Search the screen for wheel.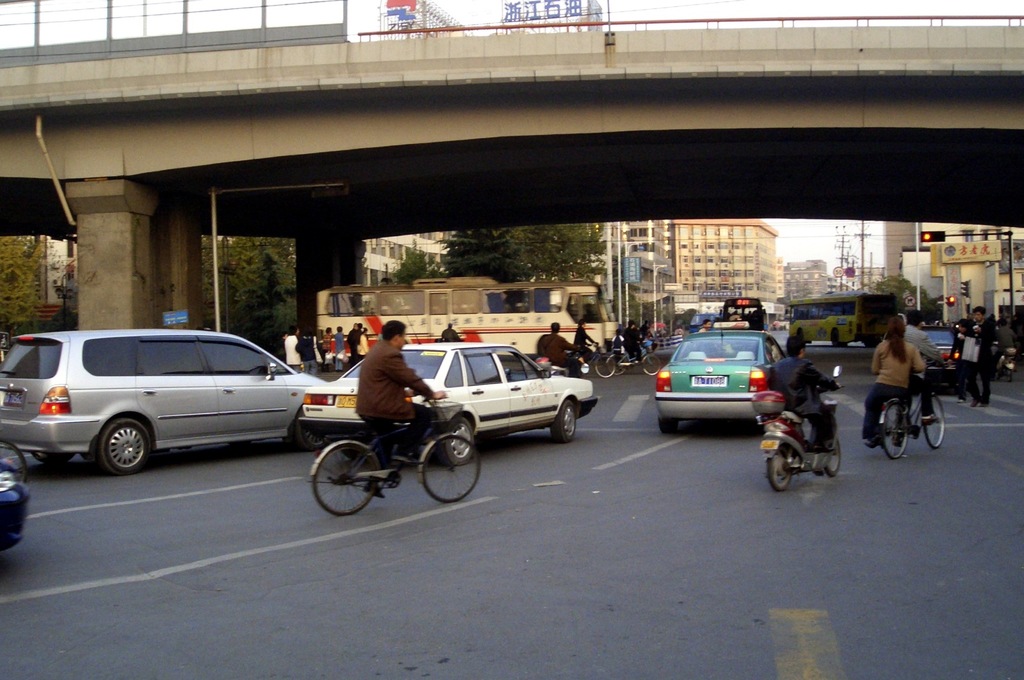
Found at bbox(441, 419, 474, 469).
